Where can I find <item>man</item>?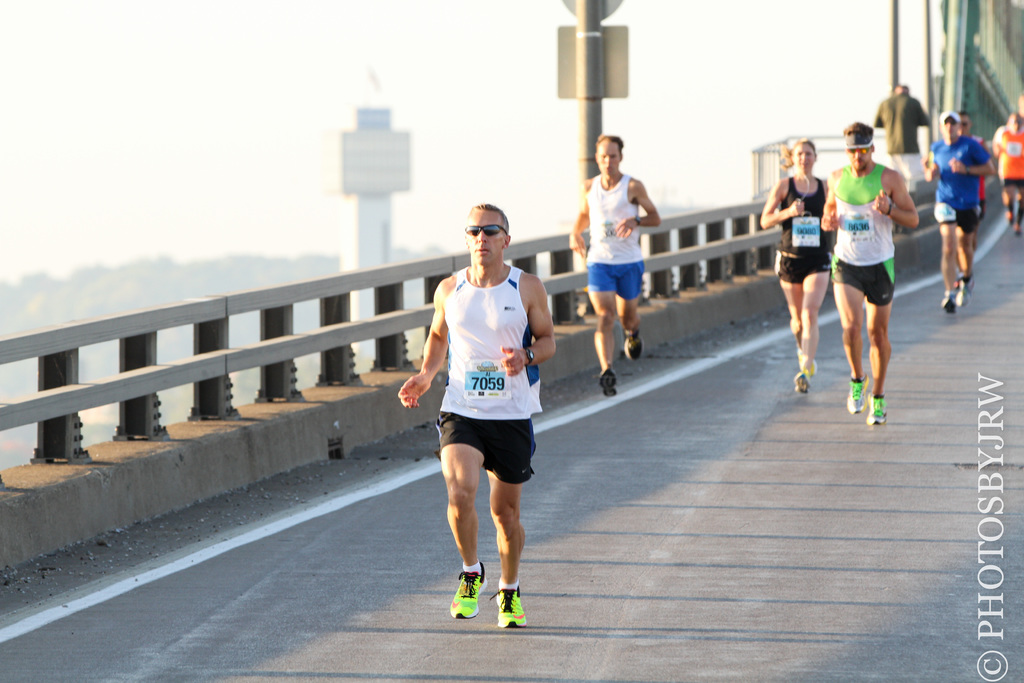
You can find it at [566,131,656,397].
